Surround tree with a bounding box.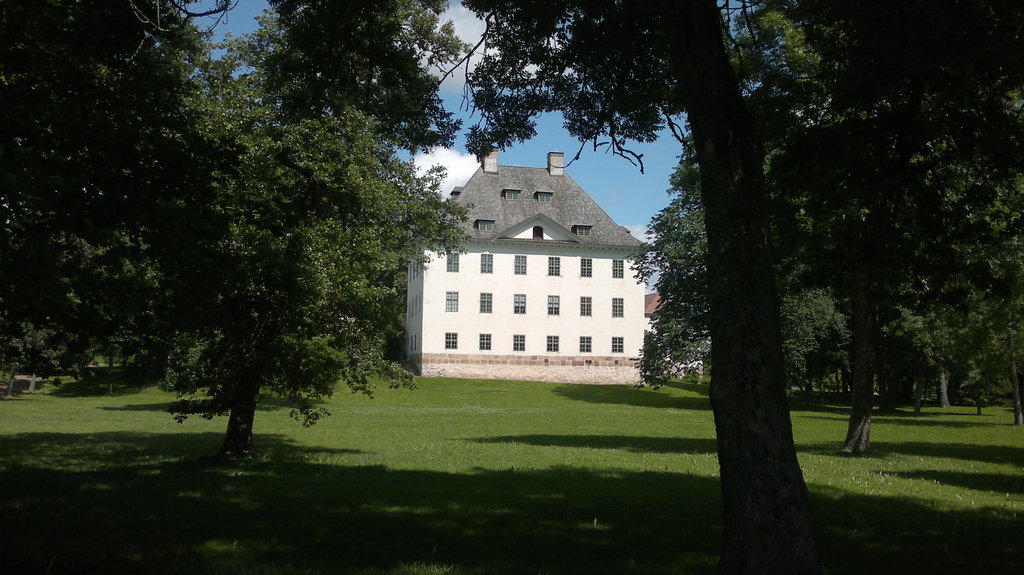
bbox=(430, 0, 844, 529).
